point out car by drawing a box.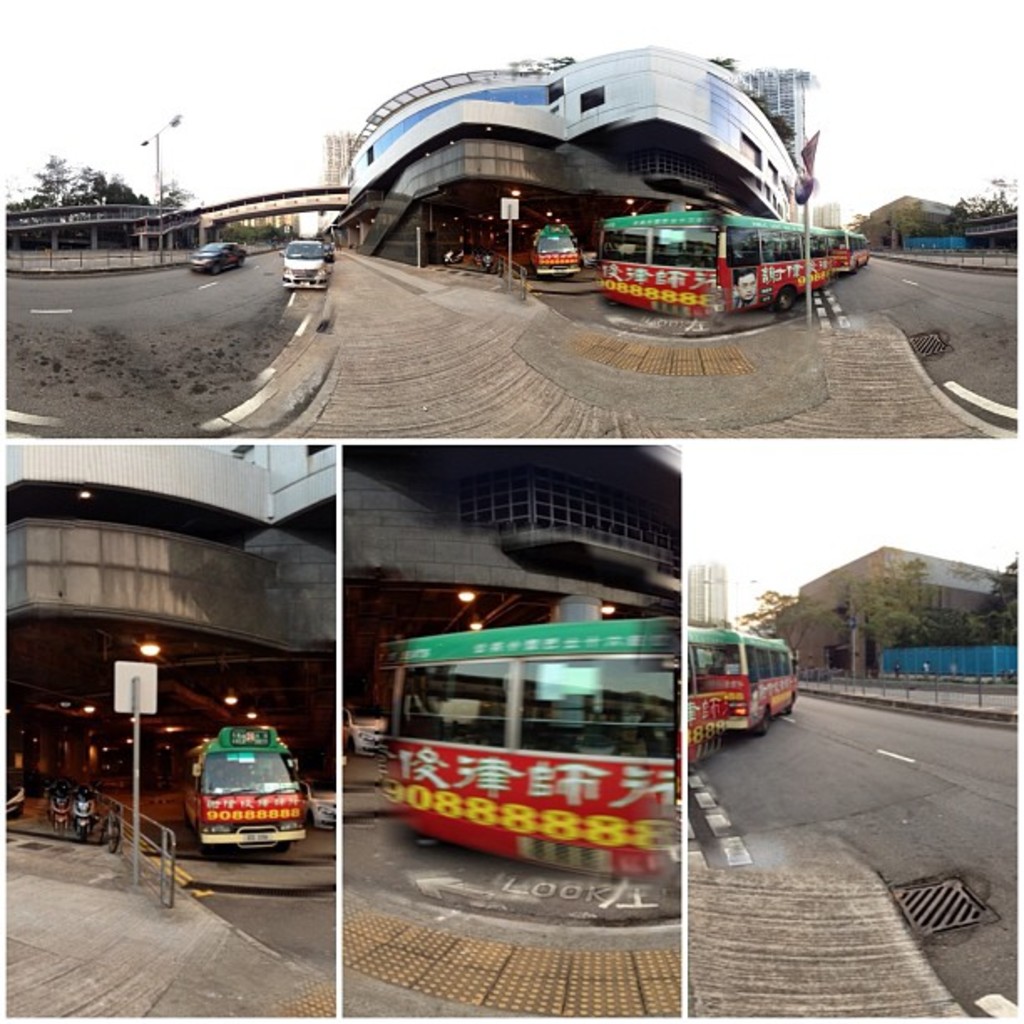
273:233:350:298.
